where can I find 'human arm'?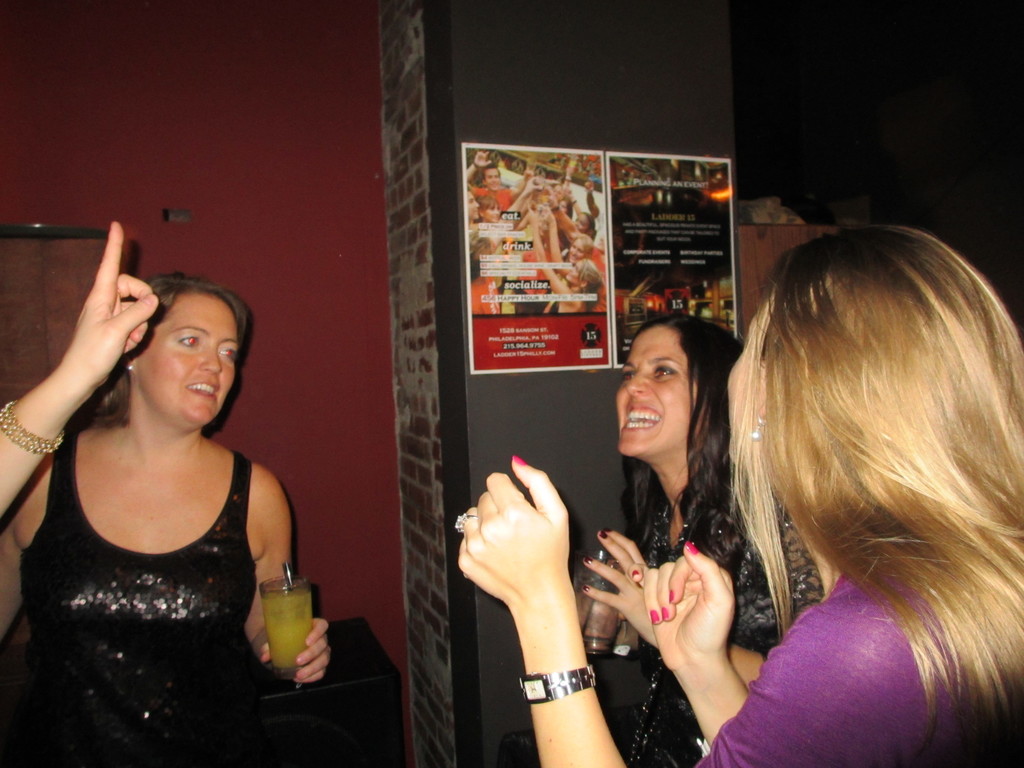
You can find it at <box>0,220,159,508</box>.
